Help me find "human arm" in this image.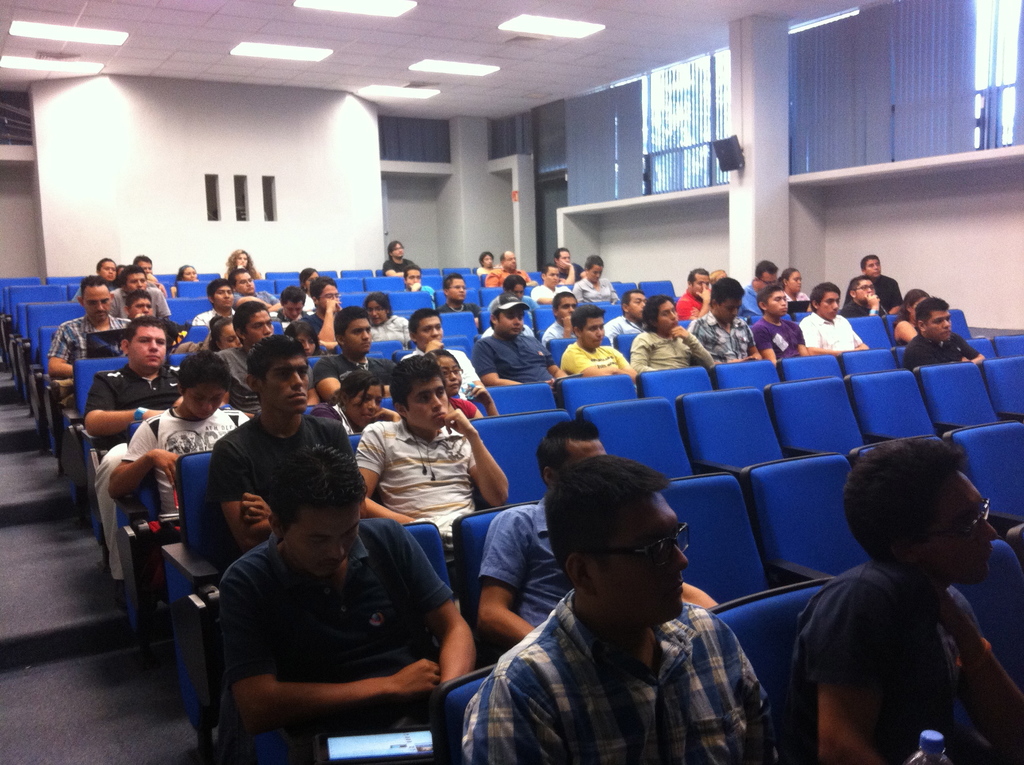
Found it: <box>375,400,400,423</box>.
